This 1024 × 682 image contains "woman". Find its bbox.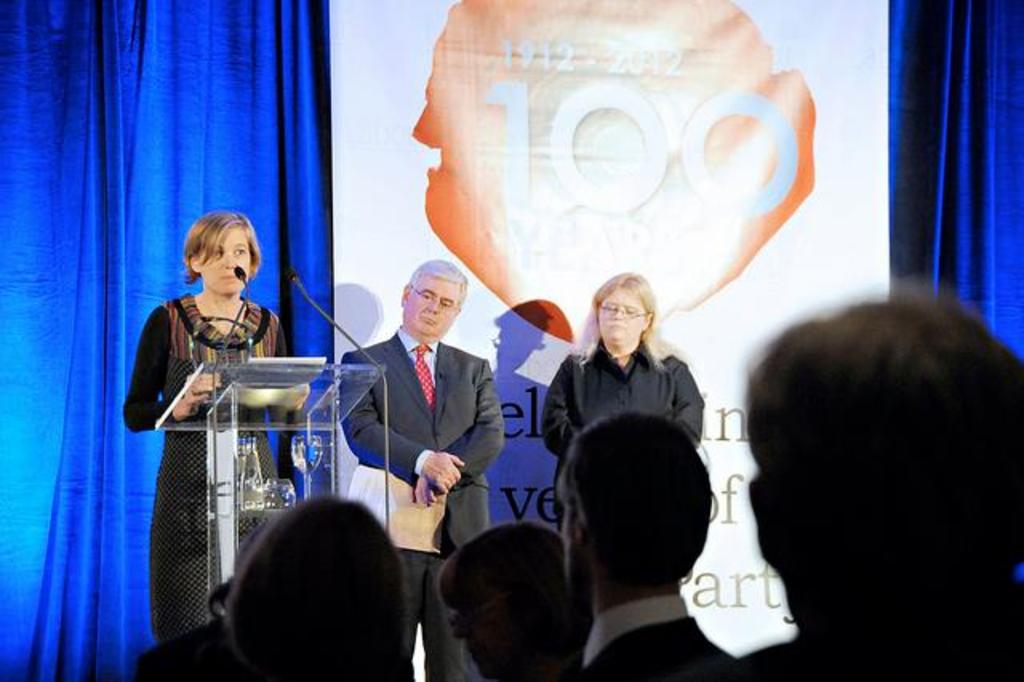
(x1=128, y1=194, x2=296, y2=639).
